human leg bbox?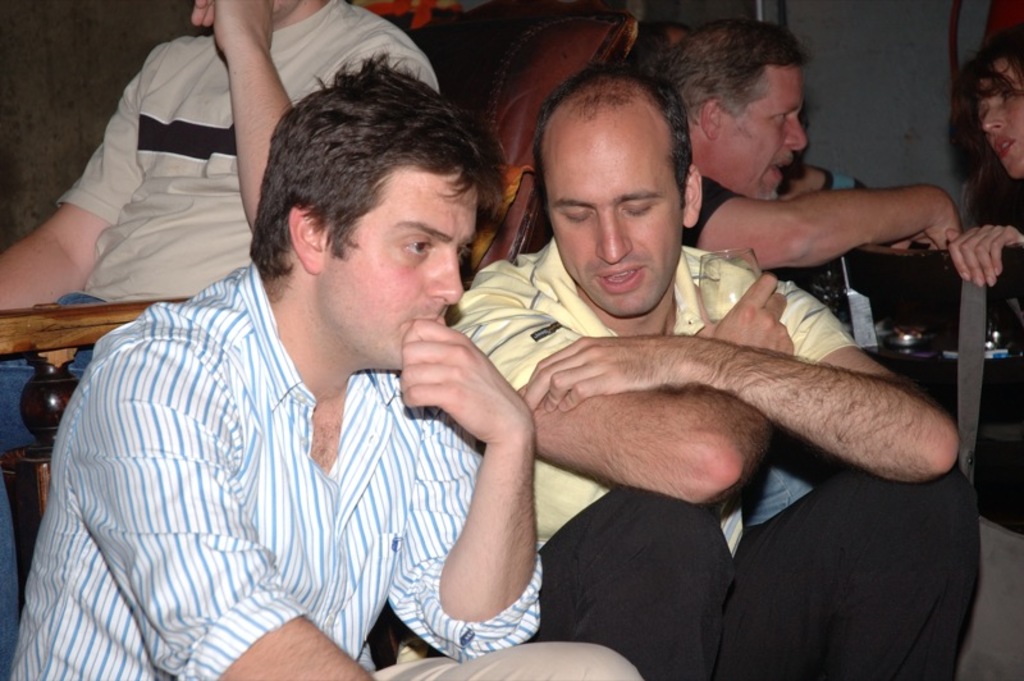
pyautogui.locateOnScreen(730, 466, 980, 680)
